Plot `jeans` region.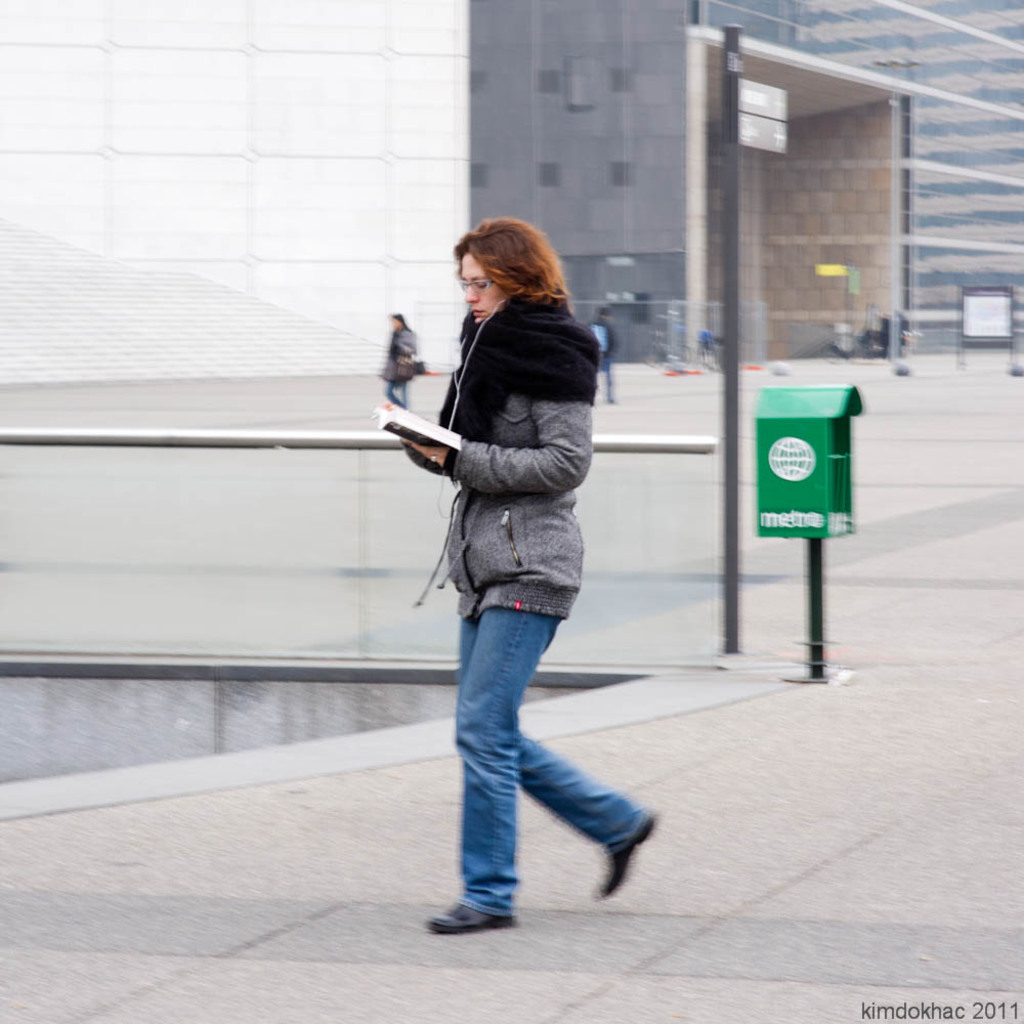
Plotted at detection(582, 364, 610, 403).
